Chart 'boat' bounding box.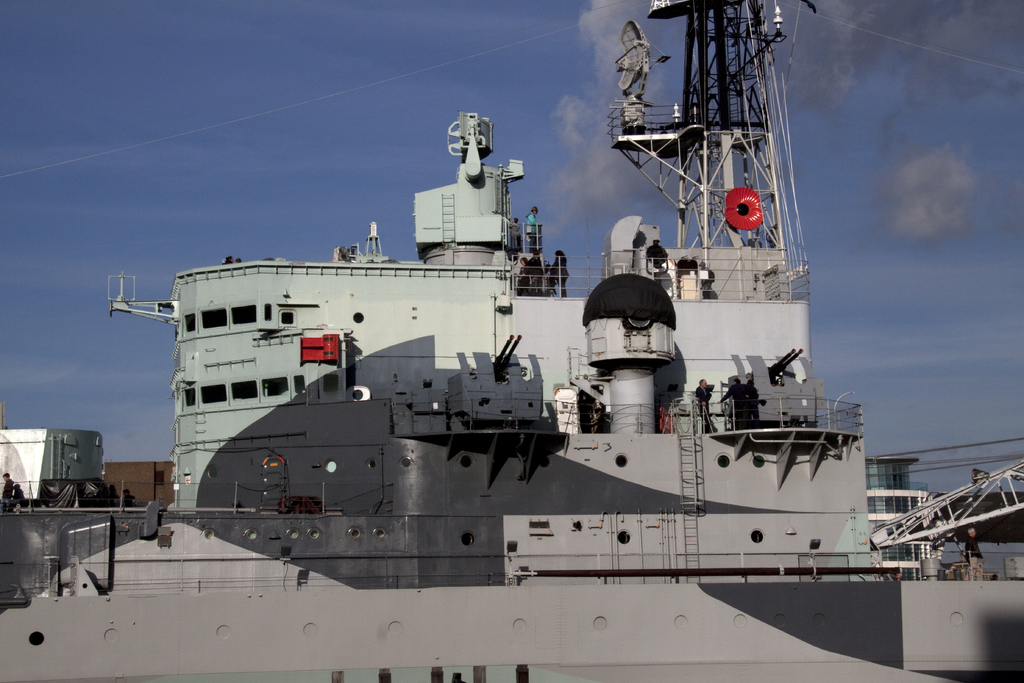
Charted: (left=97, top=43, right=941, bottom=604).
